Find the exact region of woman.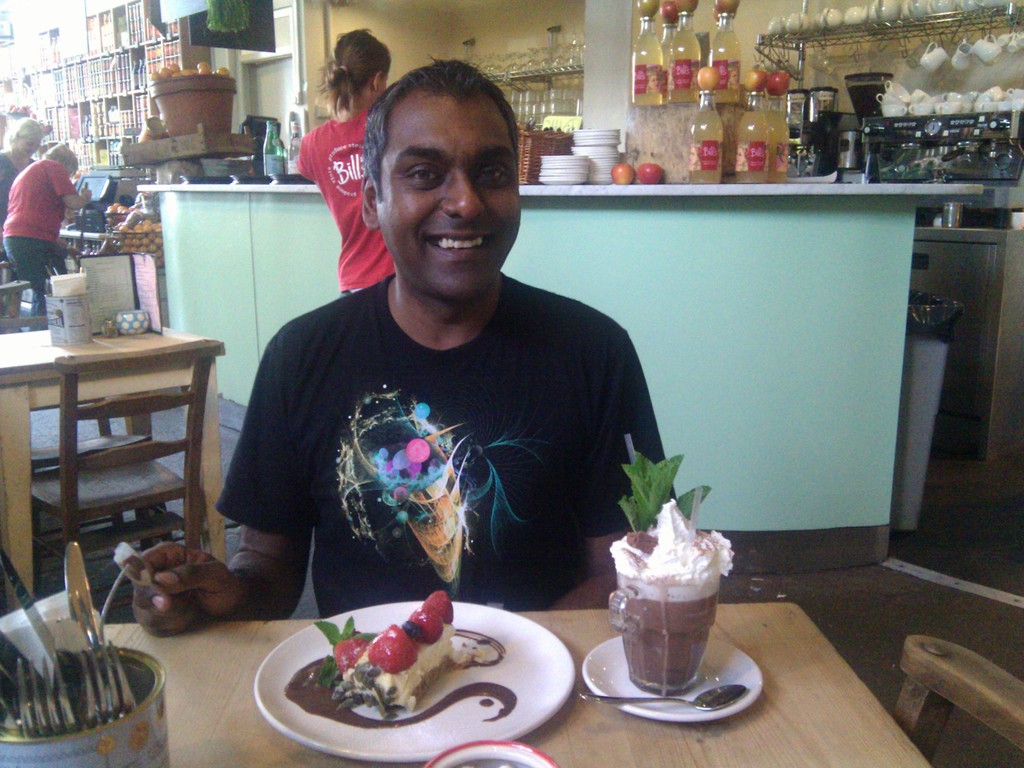
Exact region: Rect(297, 25, 393, 294).
